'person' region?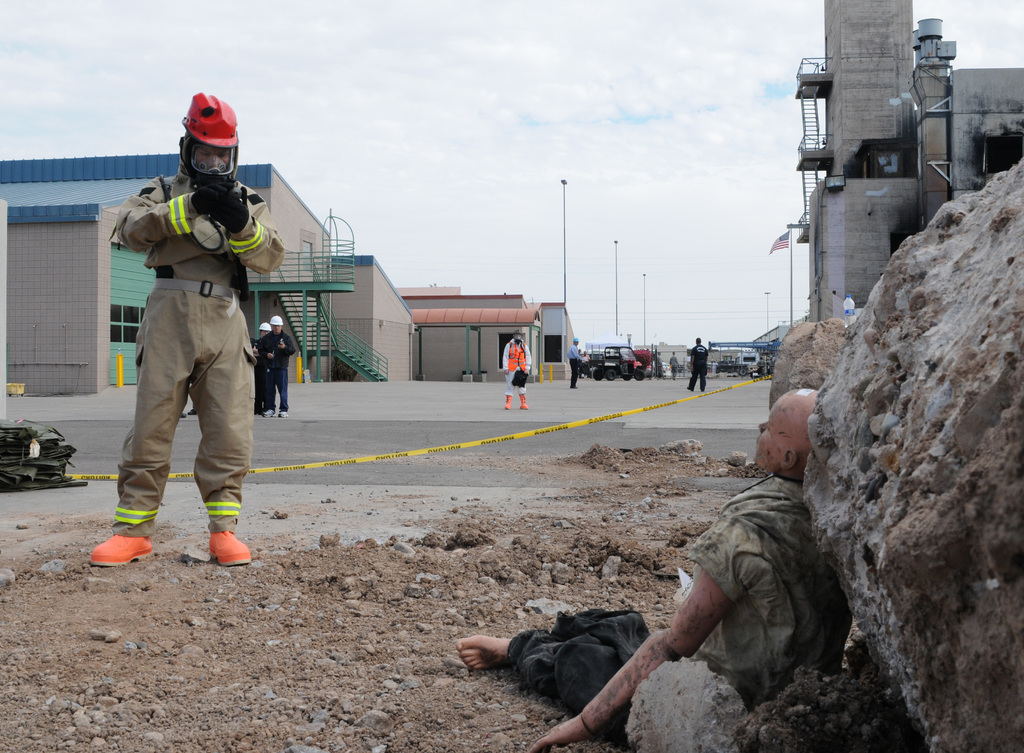
left=688, top=339, right=706, bottom=392
